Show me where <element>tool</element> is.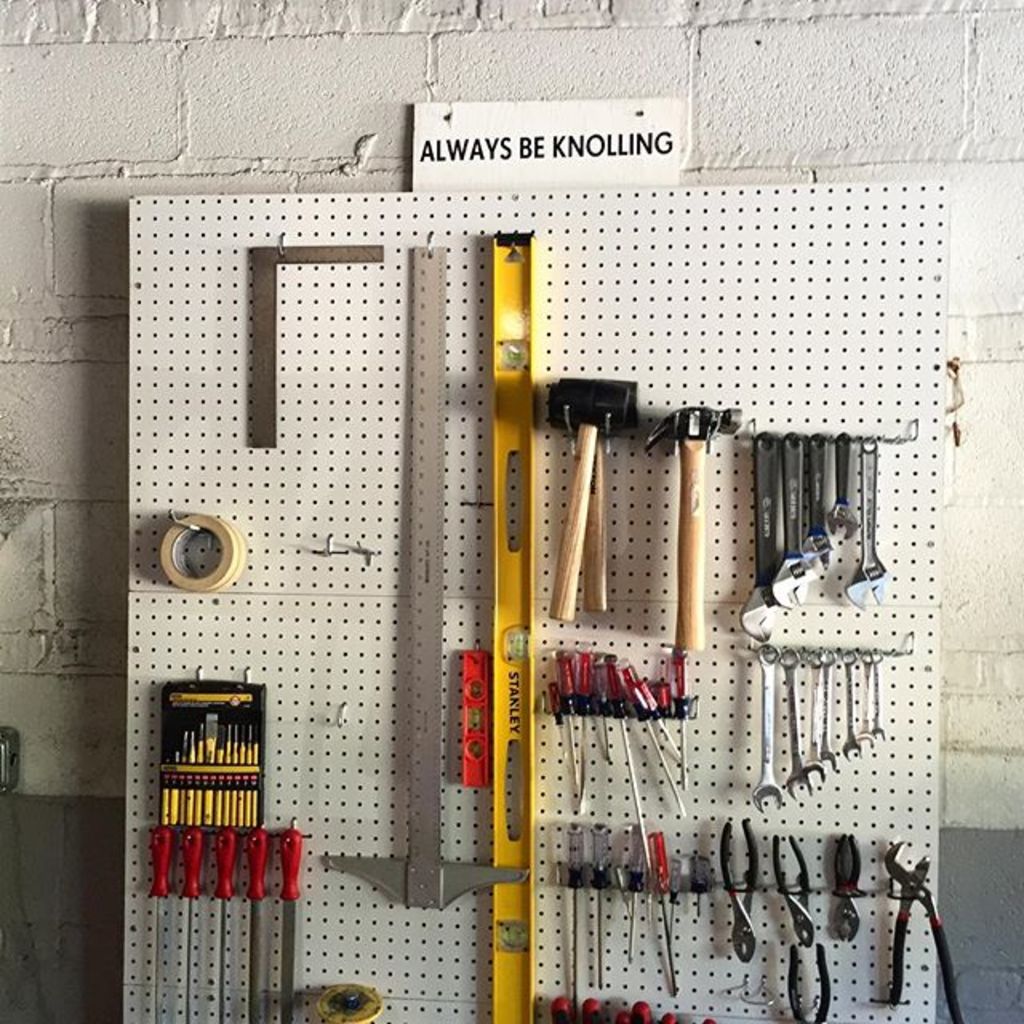
<element>tool</element> is at 312,240,522,907.
